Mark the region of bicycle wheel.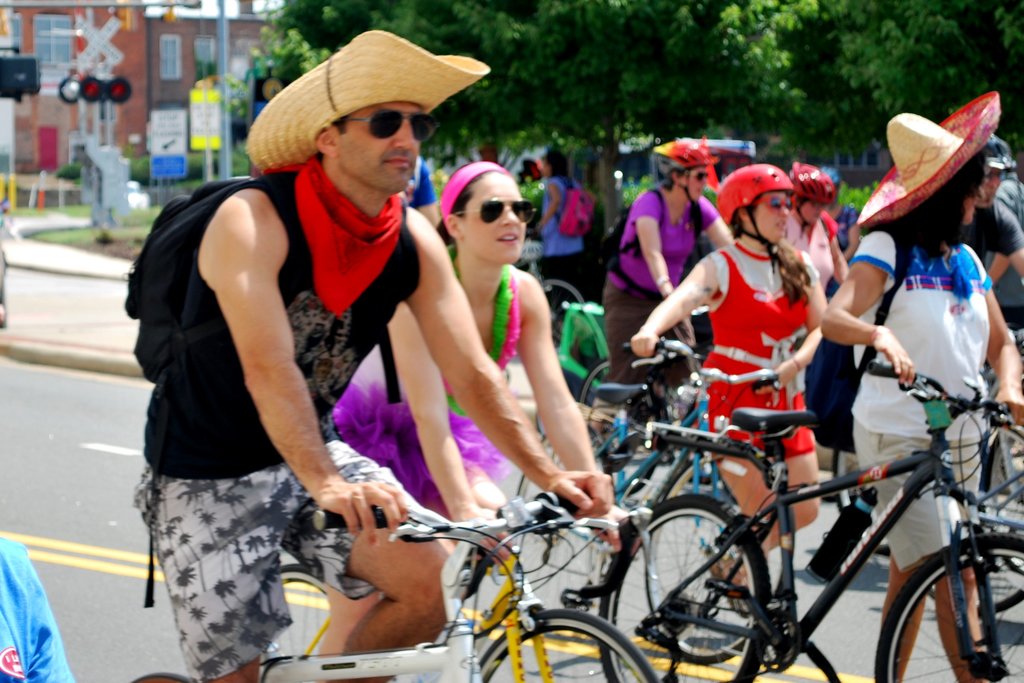
Region: BBox(263, 563, 326, 661).
